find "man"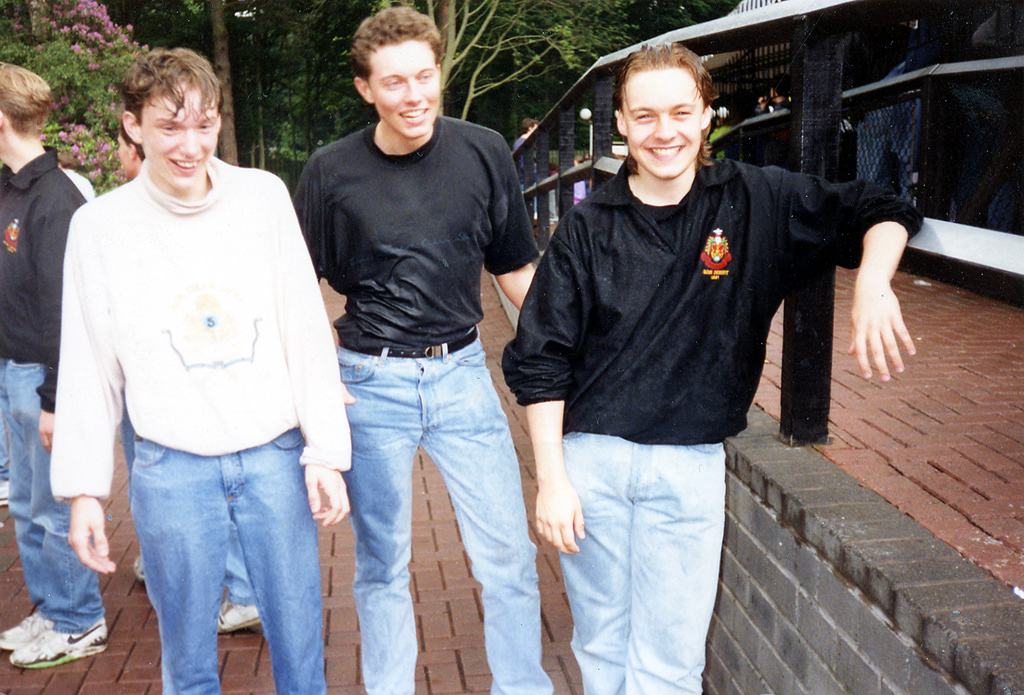
crop(114, 103, 262, 632)
